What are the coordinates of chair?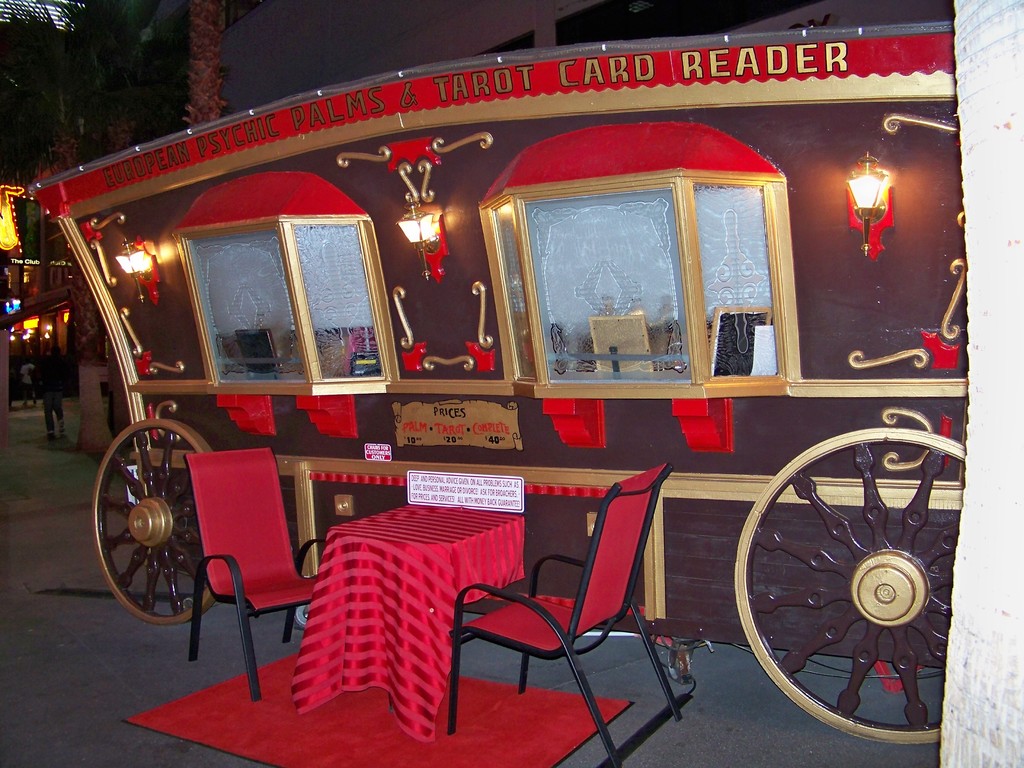
(x1=445, y1=467, x2=687, y2=767).
